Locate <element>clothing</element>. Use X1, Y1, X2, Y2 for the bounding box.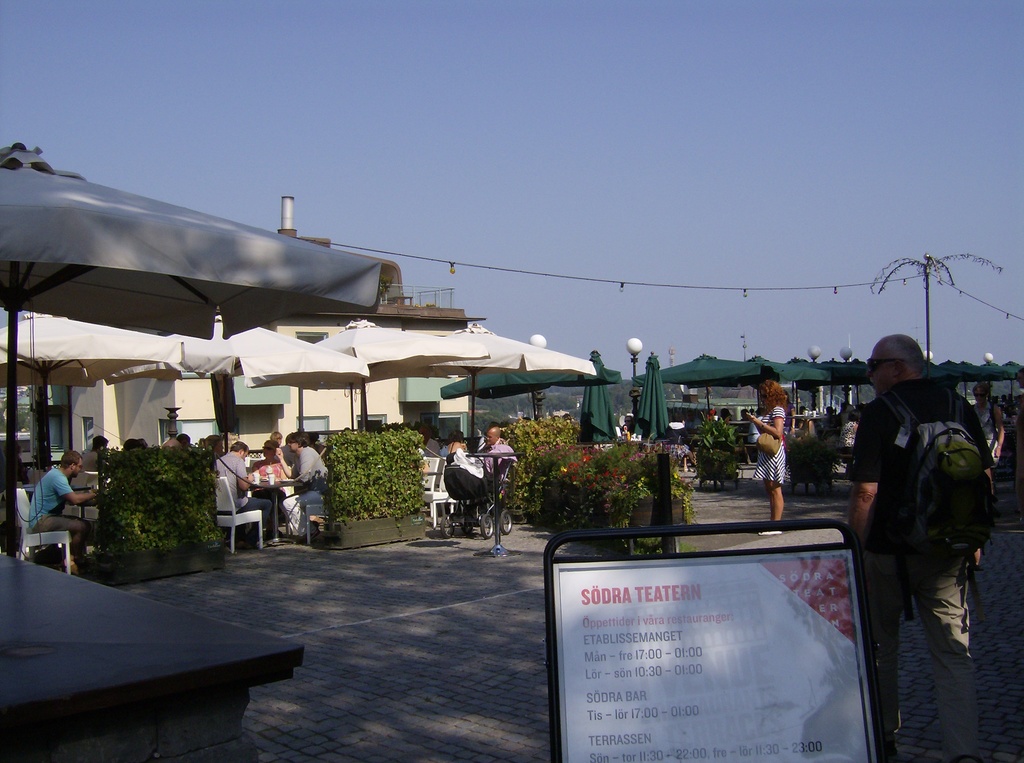
480, 439, 516, 477.
